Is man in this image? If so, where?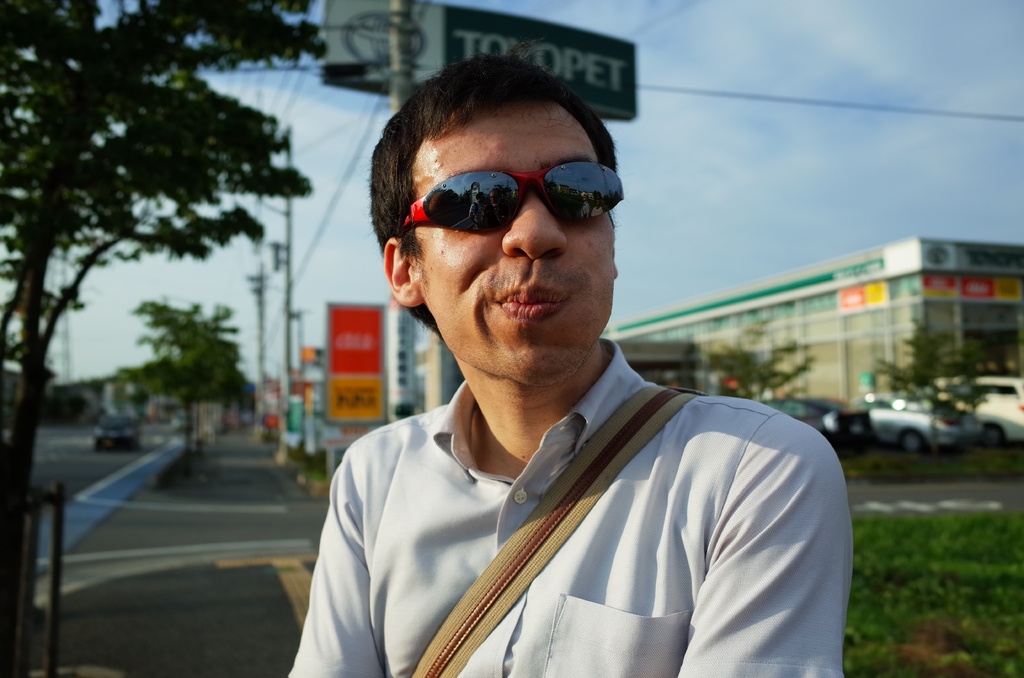
Yes, at rect(259, 70, 877, 668).
